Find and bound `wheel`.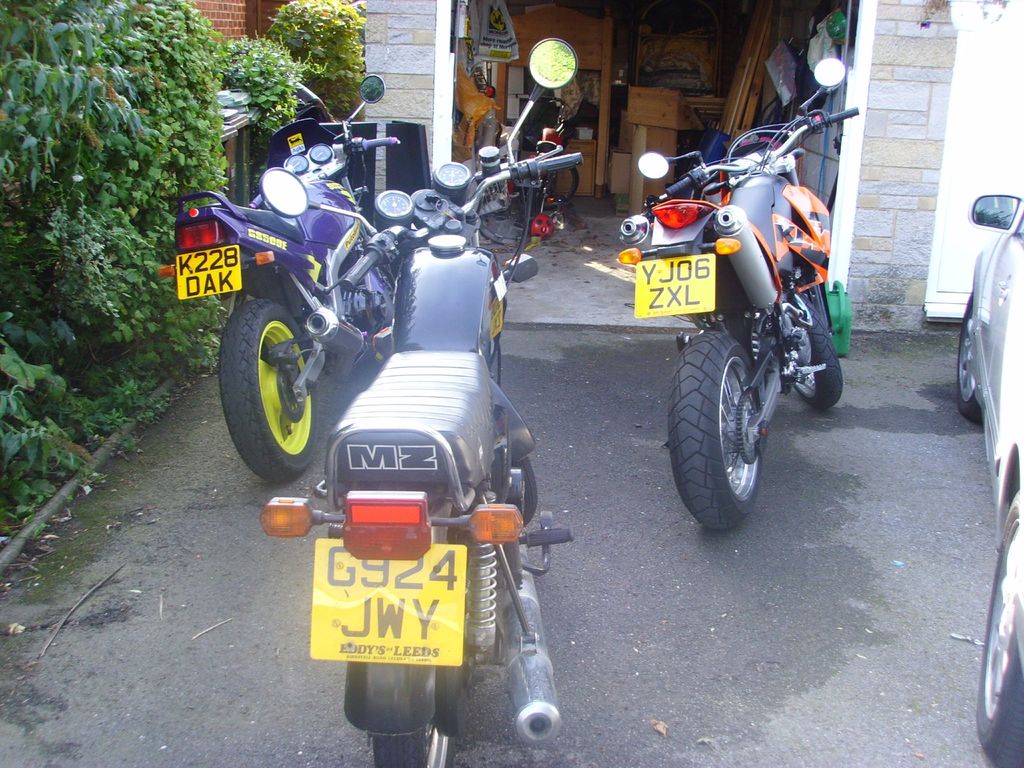
Bound: bbox=(675, 315, 790, 531).
